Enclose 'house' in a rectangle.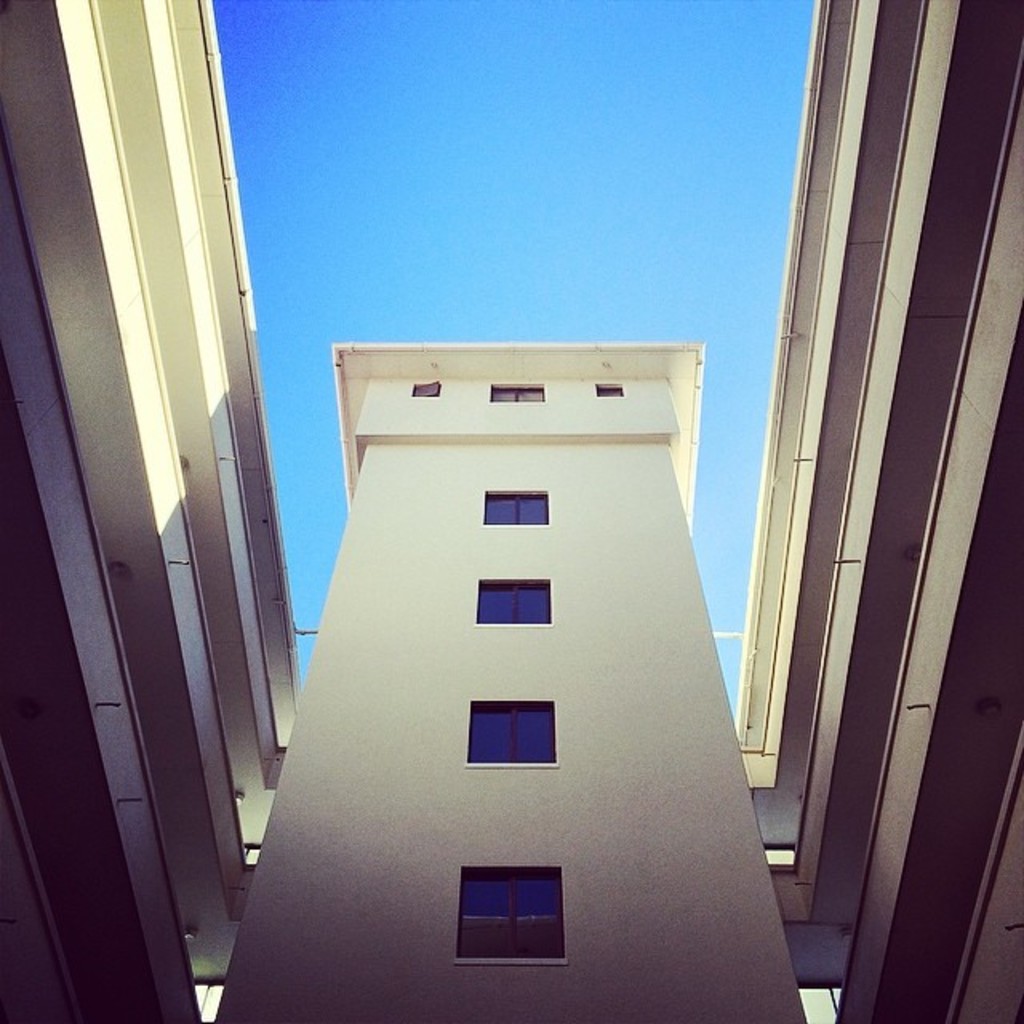
box(0, 0, 272, 1022).
